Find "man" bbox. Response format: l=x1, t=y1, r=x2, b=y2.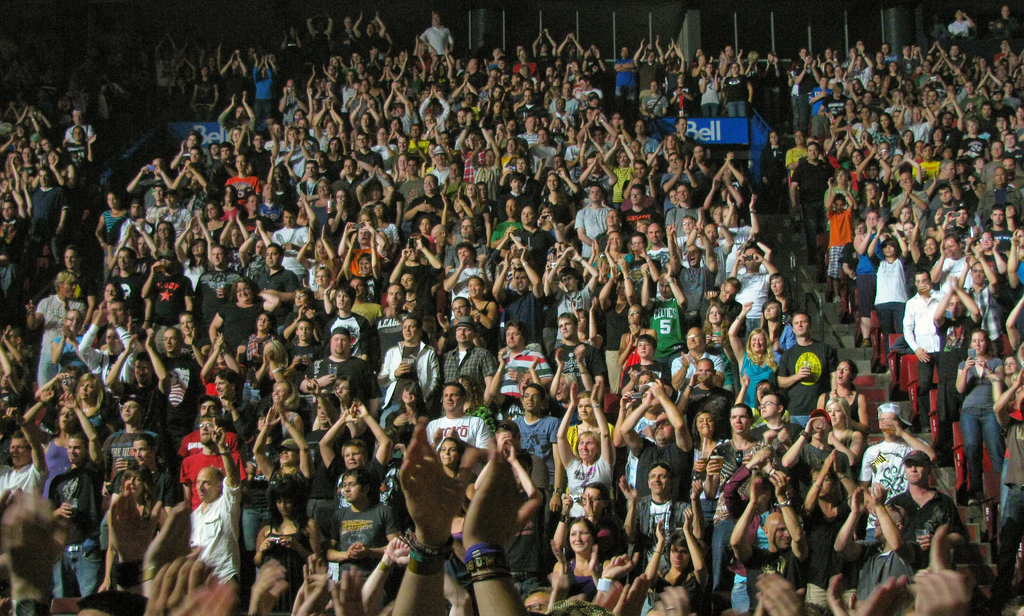
l=392, t=136, r=414, b=165.
